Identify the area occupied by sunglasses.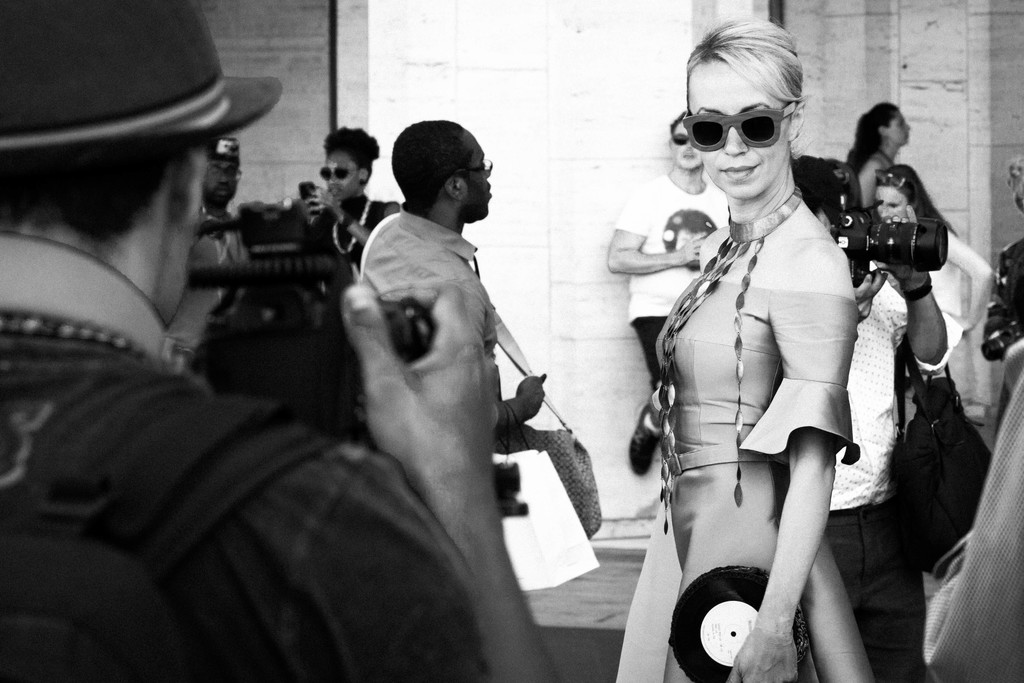
Area: box(679, 100, 797, 151).
